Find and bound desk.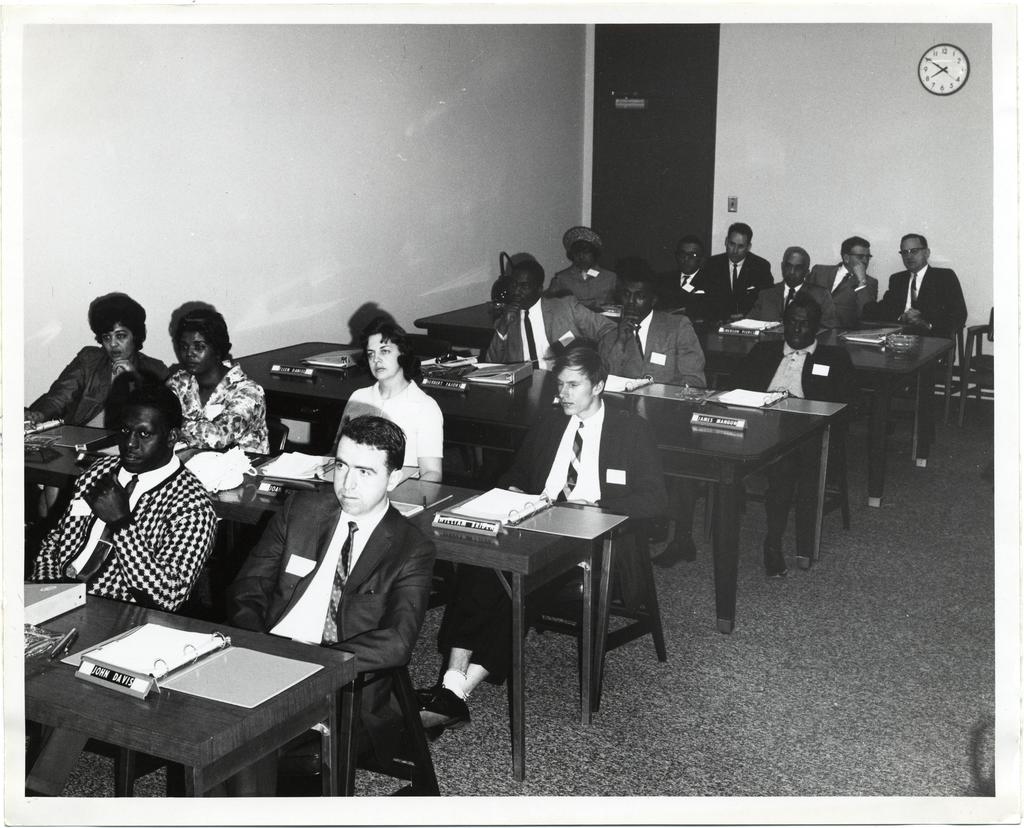
Bound: bbox(29, 596, 351, 791).
